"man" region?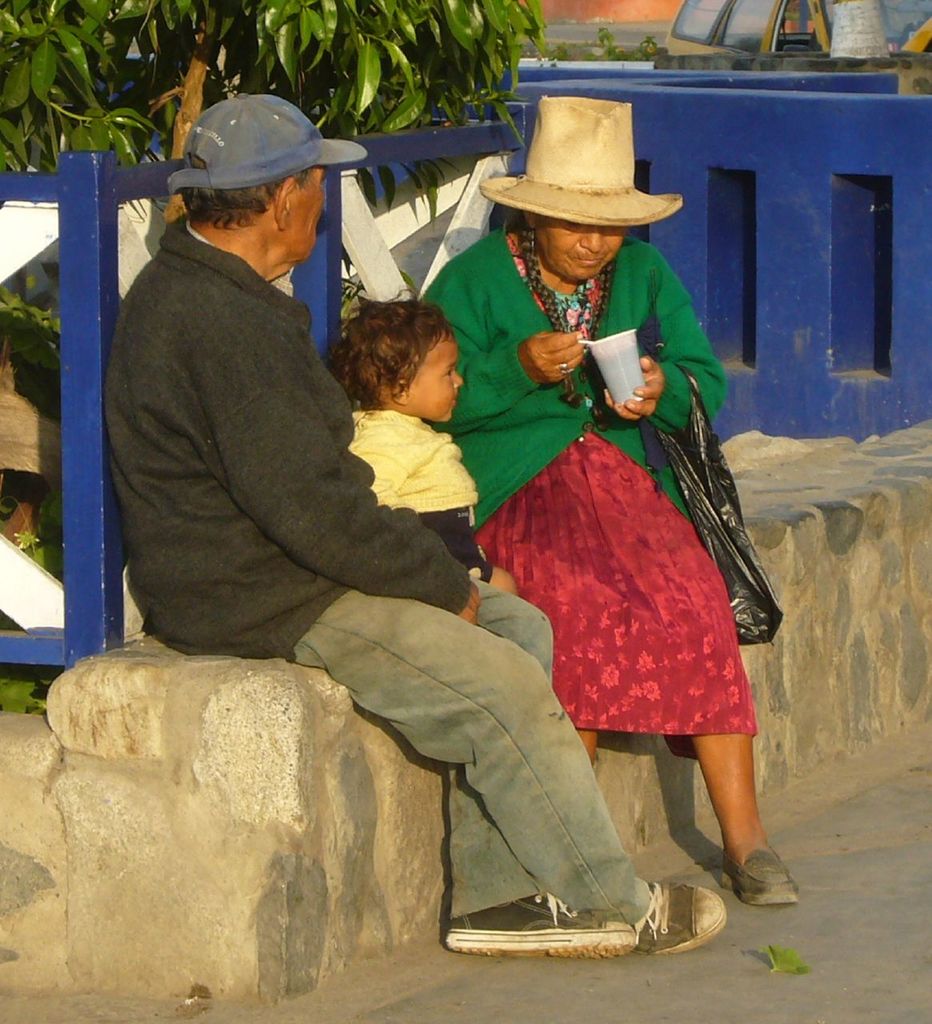
<bbox>104, 96, 726, 960</bbox>
